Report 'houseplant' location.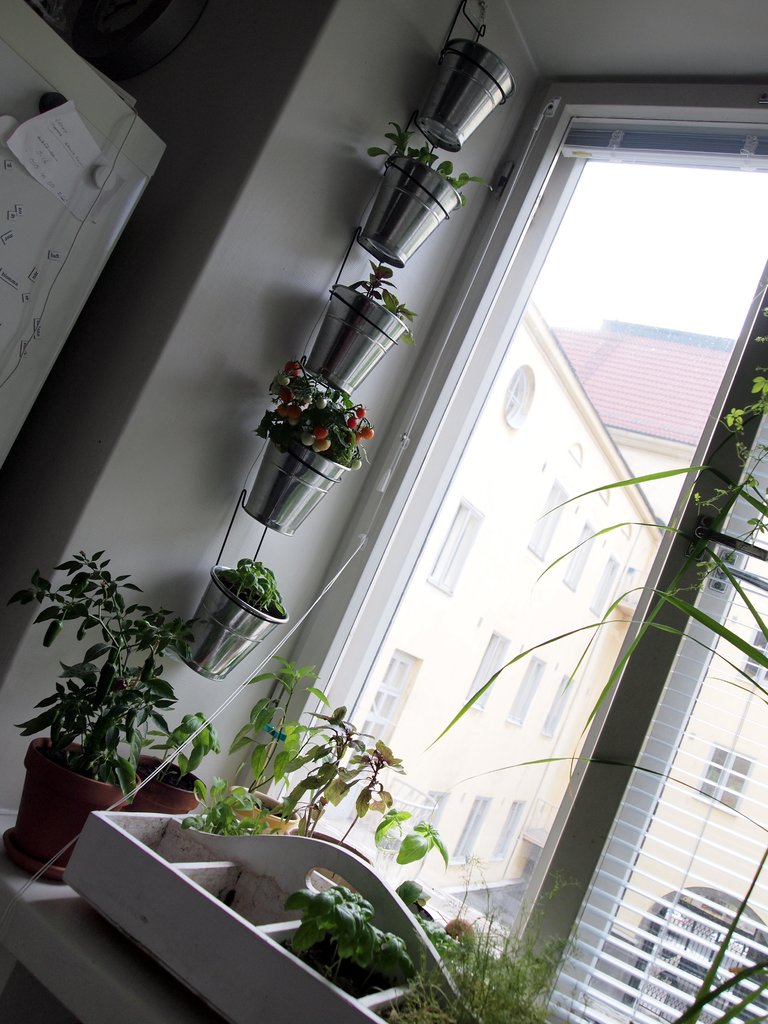
Report: detection(347, 114, 488, 273).
